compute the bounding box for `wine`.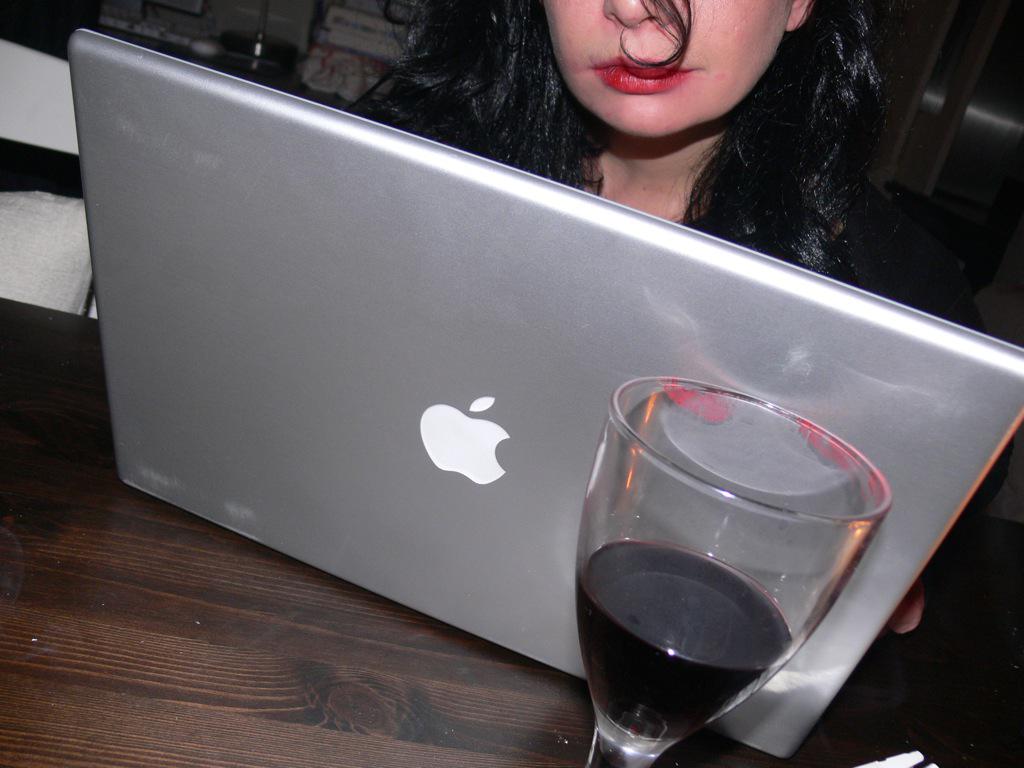
[579, 537, 794, 739].
